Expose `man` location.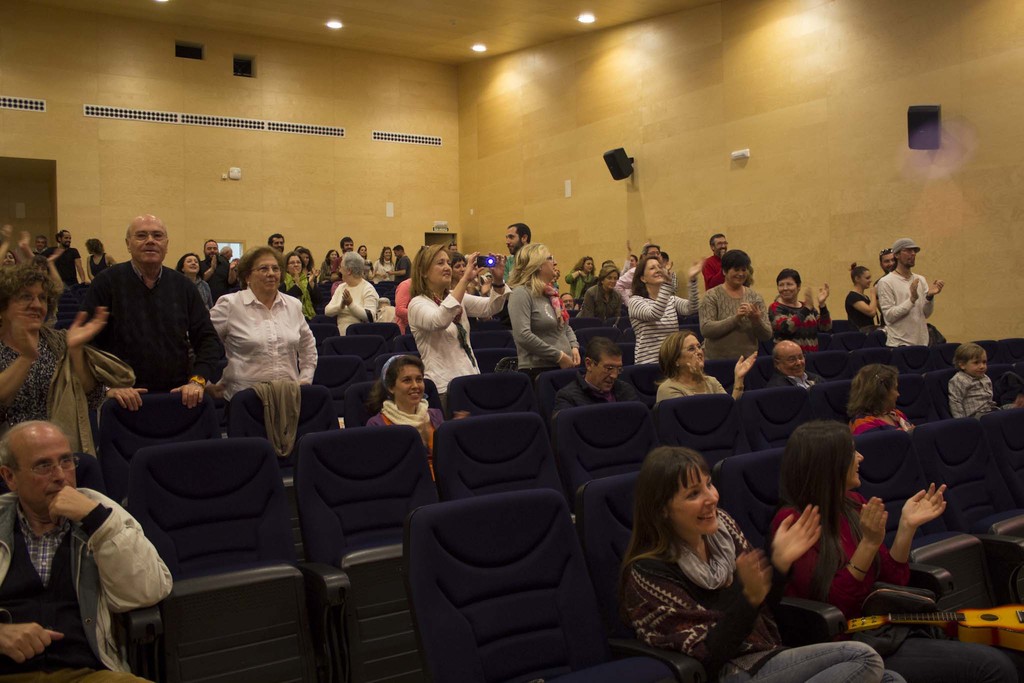
Exposed at locate(554, 338, 644, 422).
